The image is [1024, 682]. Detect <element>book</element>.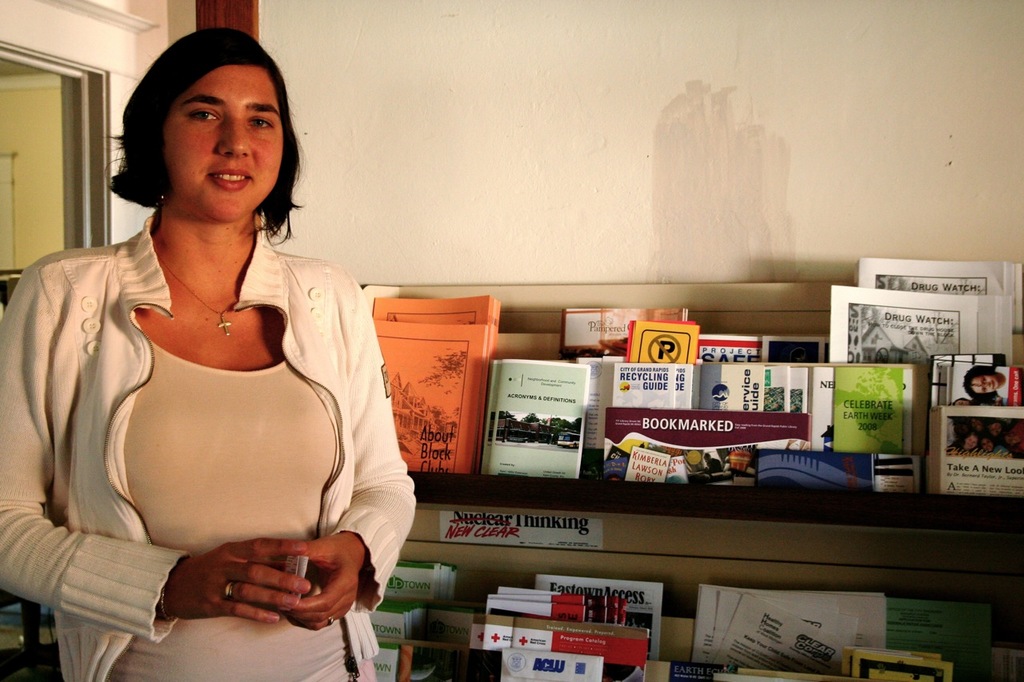
Detection: locate(483, 345, 609, 503).
